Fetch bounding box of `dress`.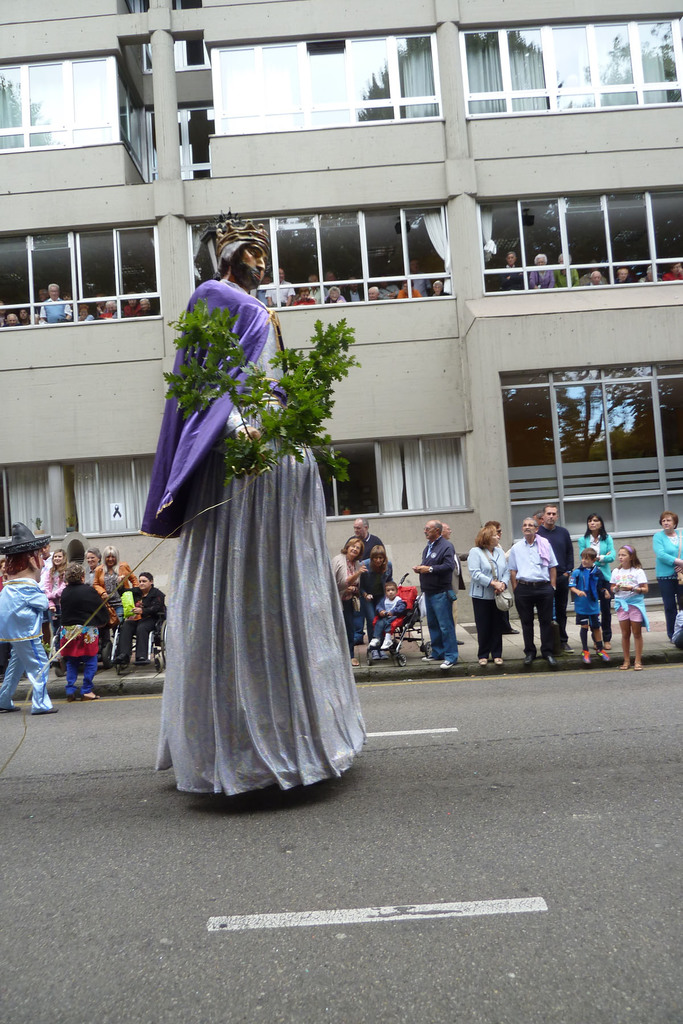
Bbox: region(159, 323, 369, 795).
